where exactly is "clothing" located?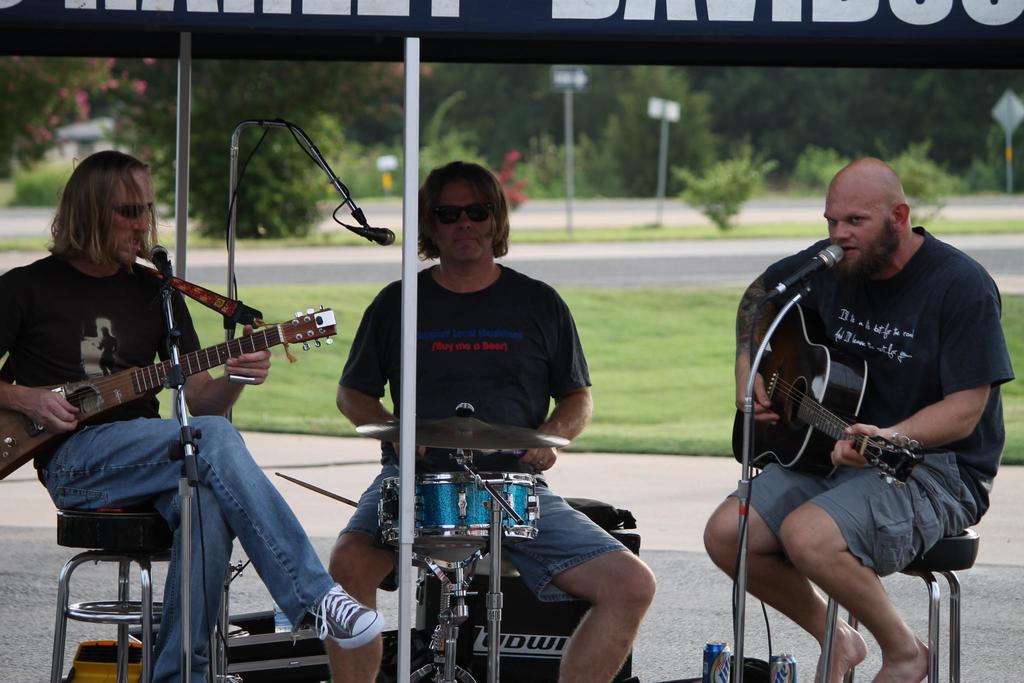
Its bounding box is region(0, 251, 333, 682).
